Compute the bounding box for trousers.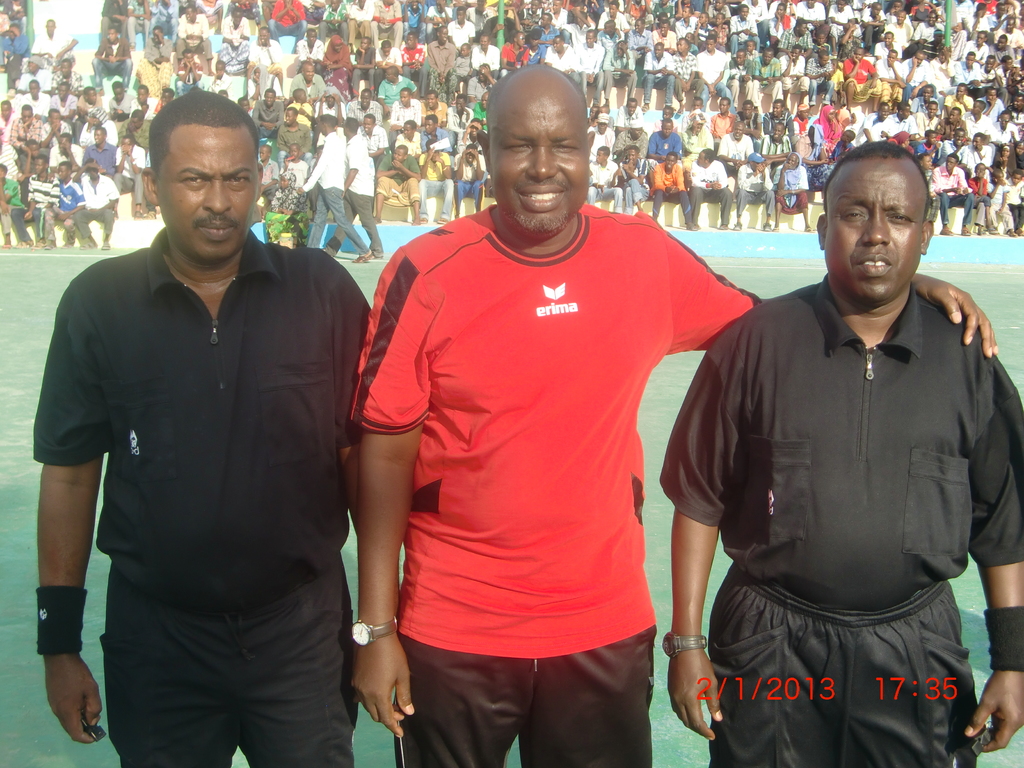
bbox=[38, 209, 74, 243].
